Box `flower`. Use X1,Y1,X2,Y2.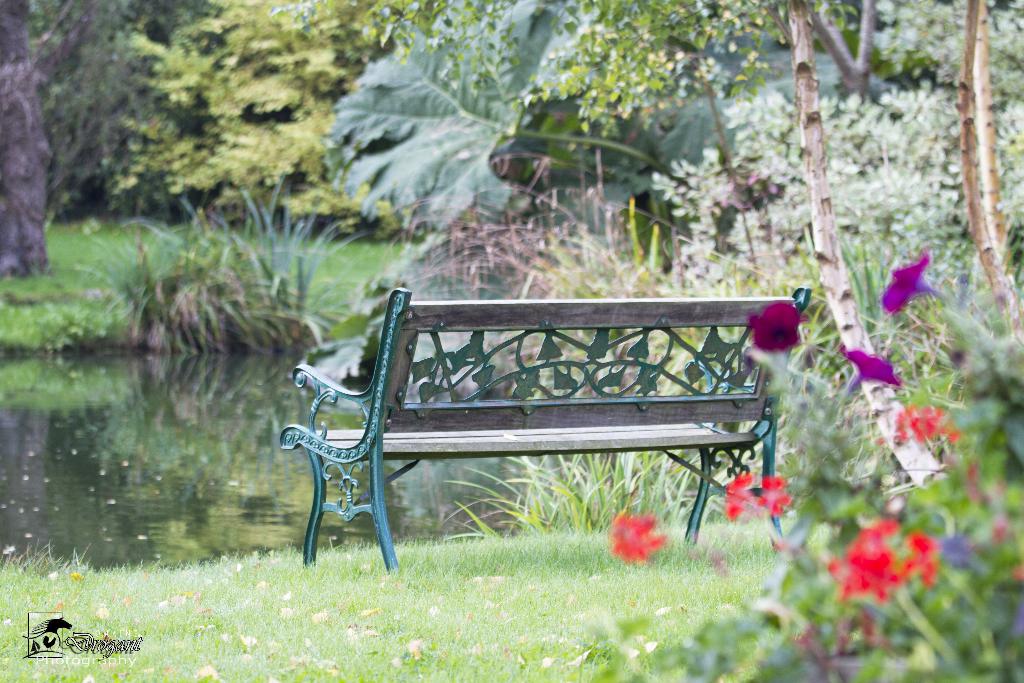
609,512,680,582.
